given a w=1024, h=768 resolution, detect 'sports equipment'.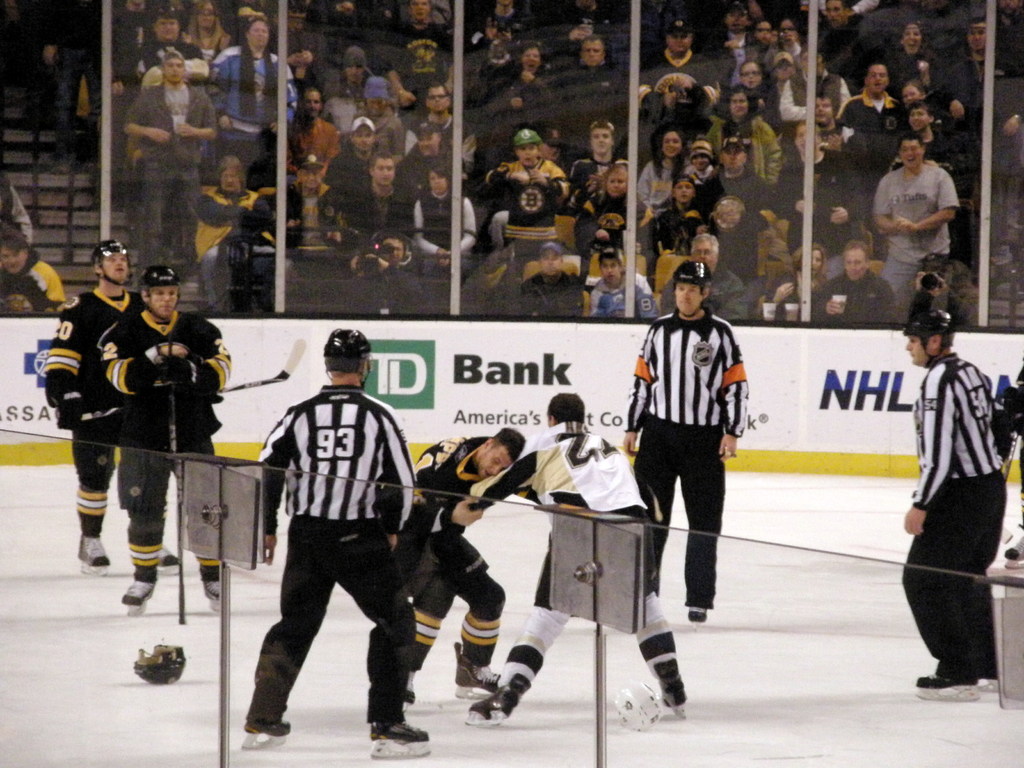
detection(122, 577, 154, 619).
